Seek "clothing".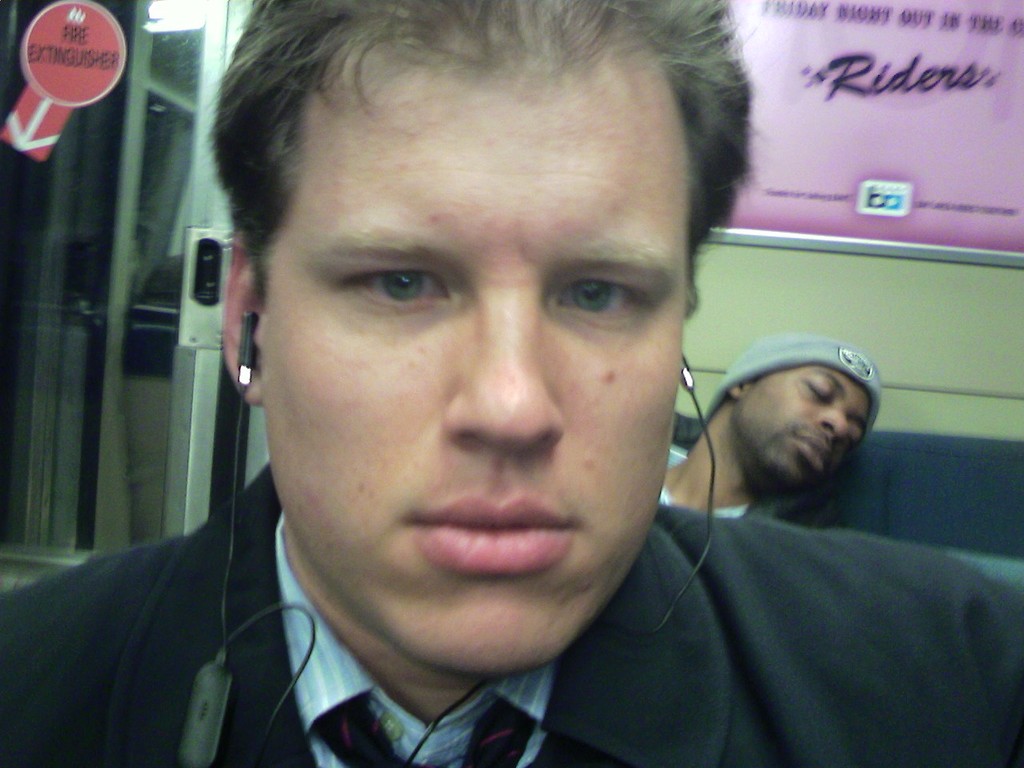
left=657, top=469, right=797, bottom=527.
